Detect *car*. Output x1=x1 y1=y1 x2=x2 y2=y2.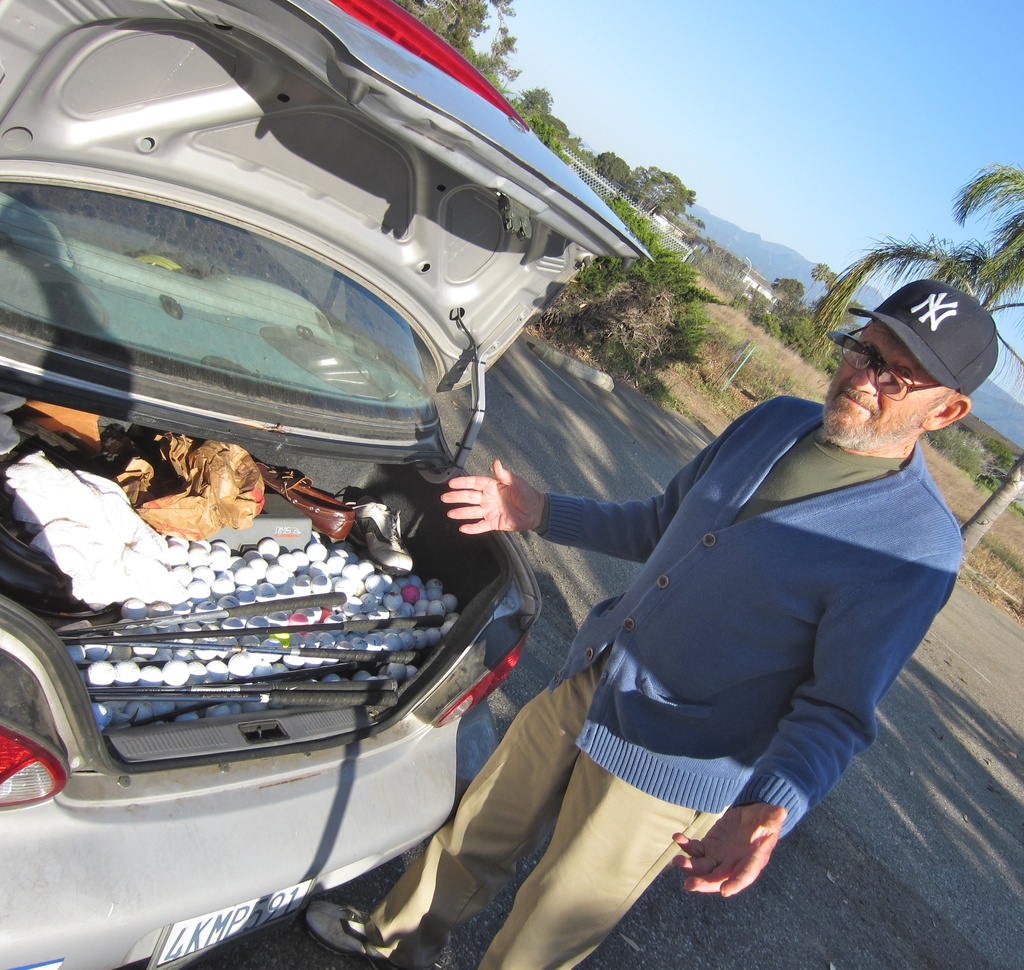
x1=0 y1=0 x2=655 y2=969.
